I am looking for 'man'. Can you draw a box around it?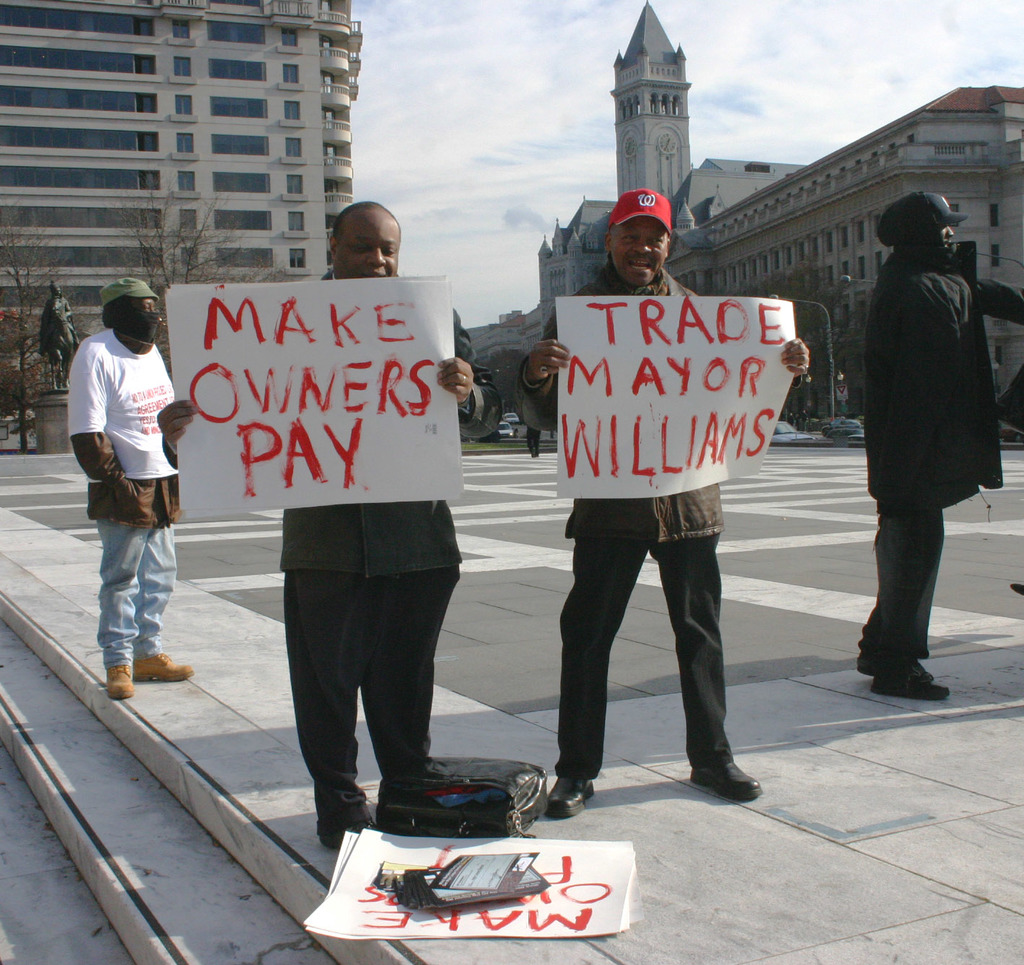
Sure, the bounding box is 839, 182, 1002, 689.
